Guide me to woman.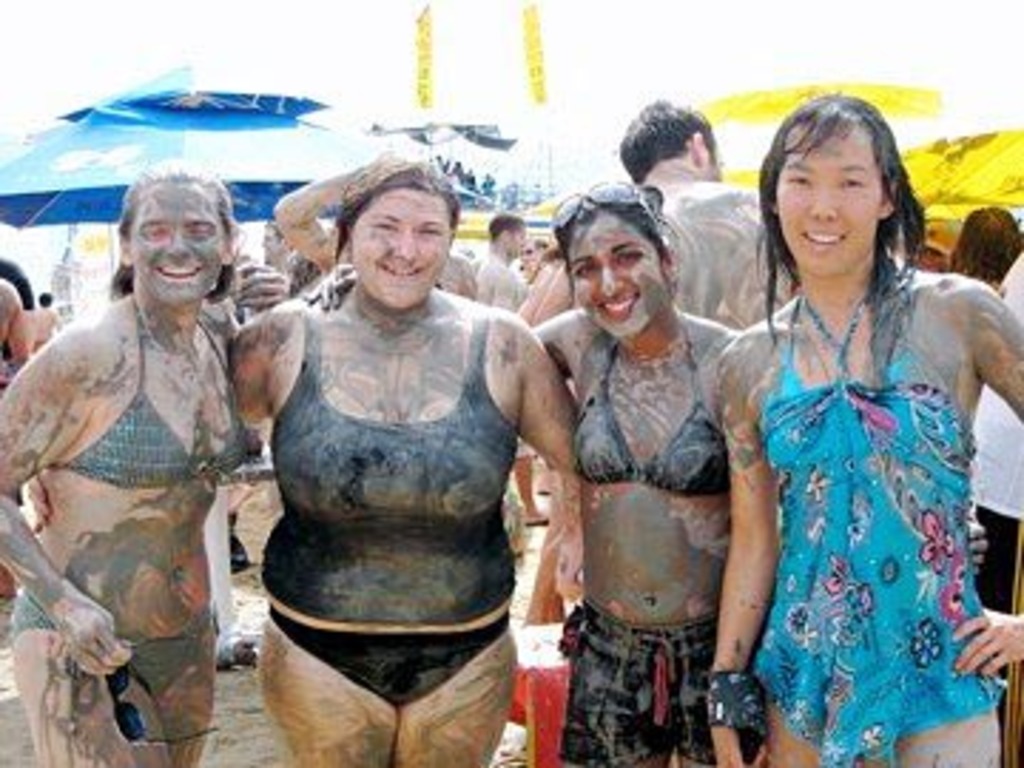
Guidance: Rect(228, 154, 589, 765).
